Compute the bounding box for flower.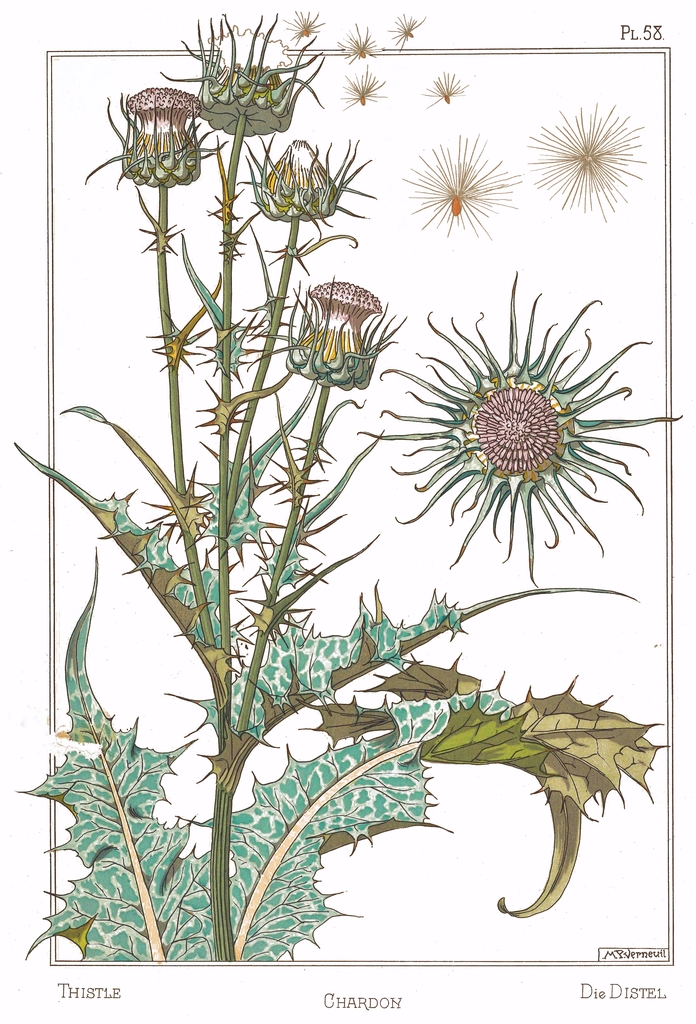
rect(338, 63, 390, 113).
